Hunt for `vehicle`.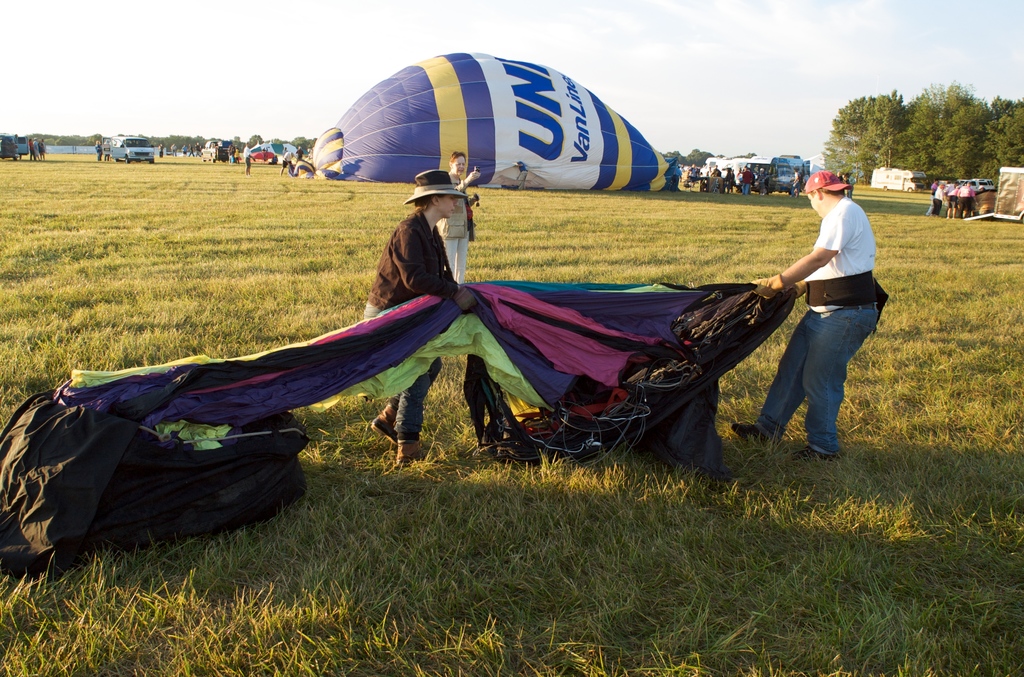
Hunted down at select_region(870, 165, 927, 194).
